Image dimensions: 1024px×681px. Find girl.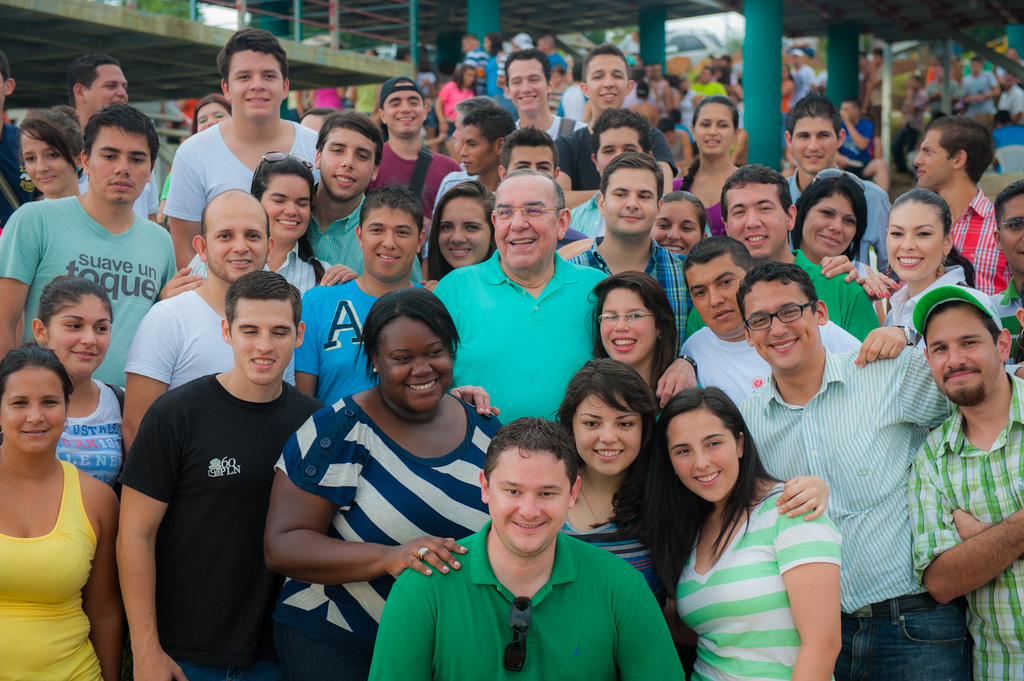
region(17, 104, 83, 198).
